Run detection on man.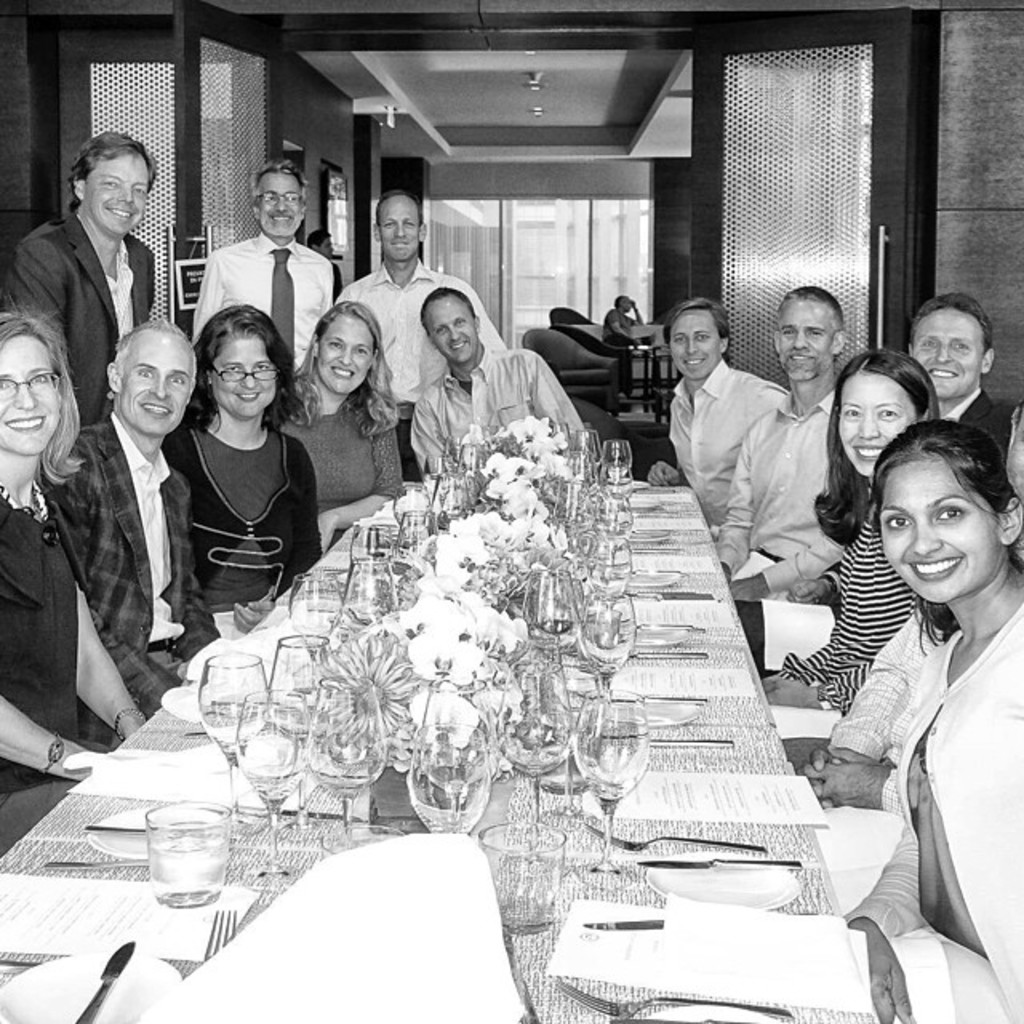
Result: x1=67 y1=317 x2=222 y2=722.
